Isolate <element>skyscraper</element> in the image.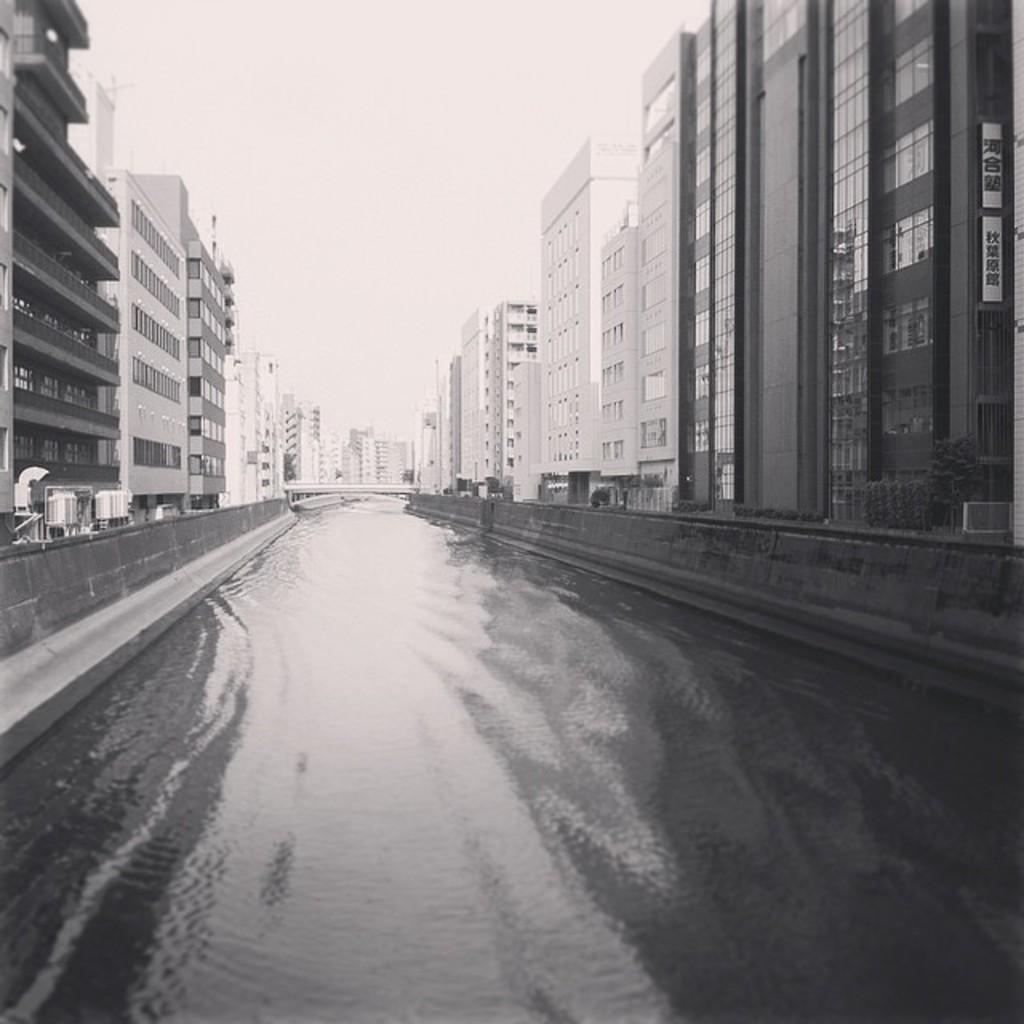
Isolated region: x1=18 y1=0 x2=126 y2=498.
